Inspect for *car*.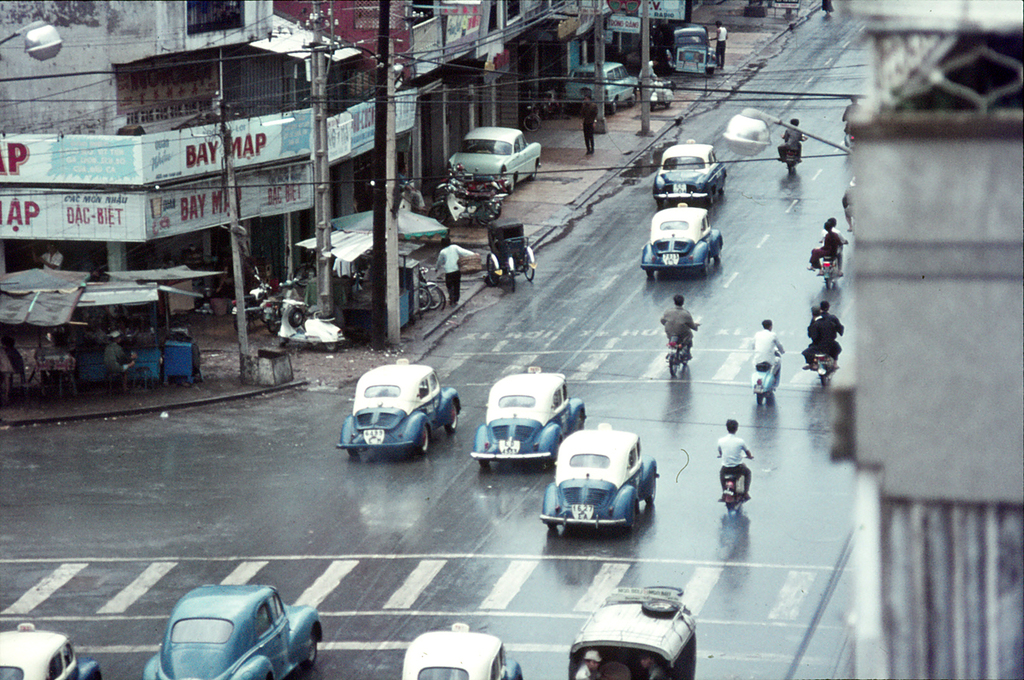
Inspection: bbox=[146, 586, 323, 679].
